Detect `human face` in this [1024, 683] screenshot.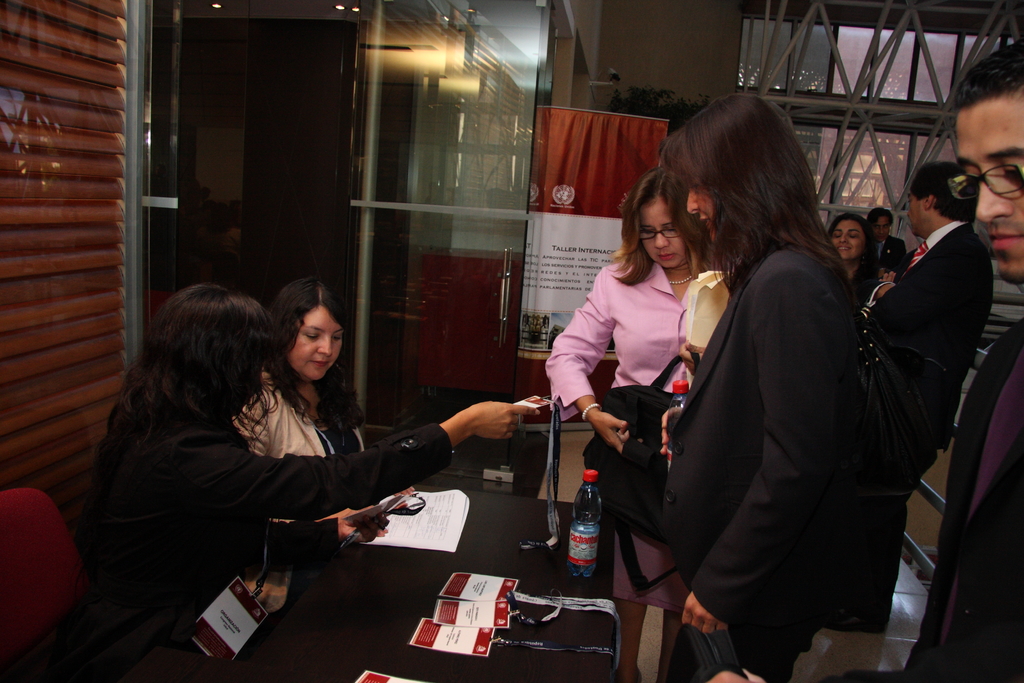
Detection: (292,303,342,382).
